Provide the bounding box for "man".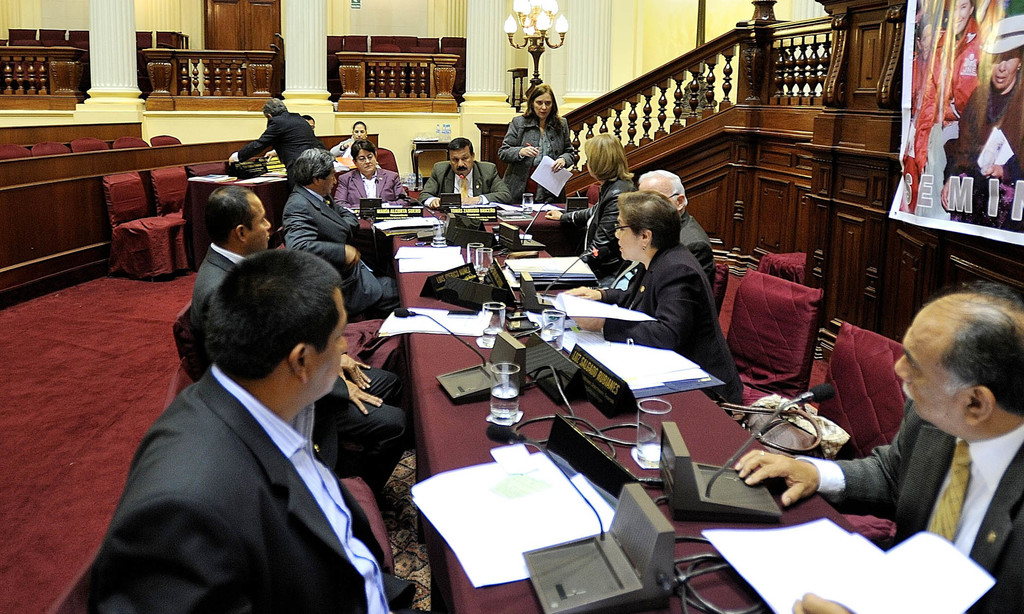
733 284 1023 613.
